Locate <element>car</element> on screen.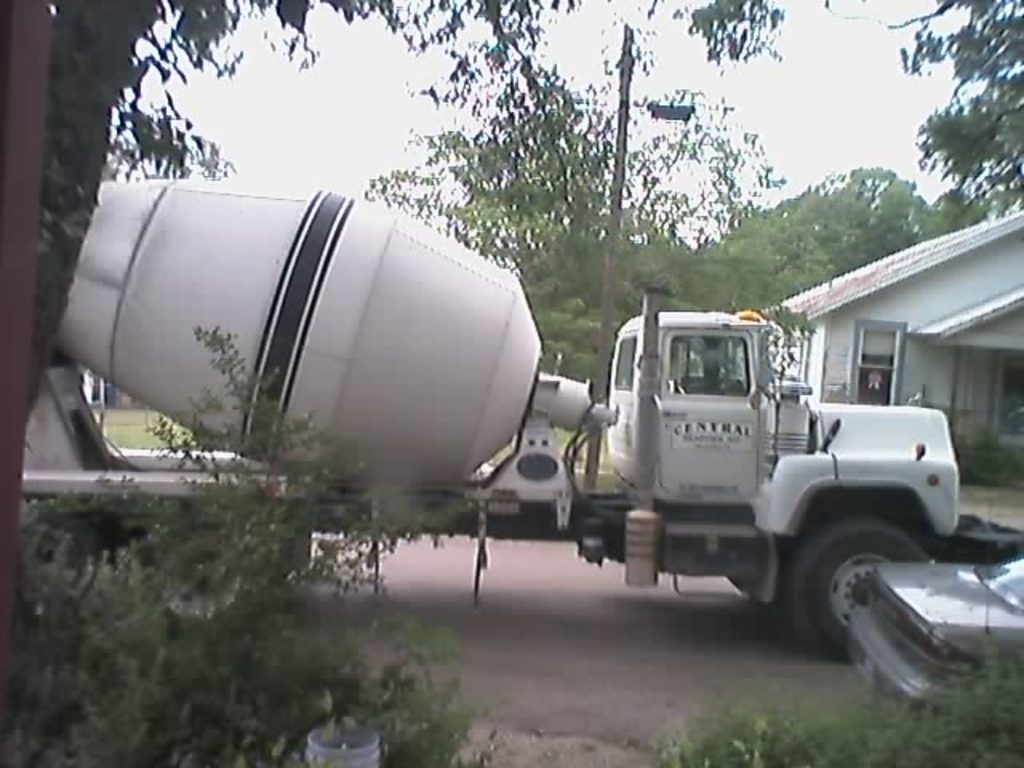
On screen at rect(843, 498, 1022, 712).
